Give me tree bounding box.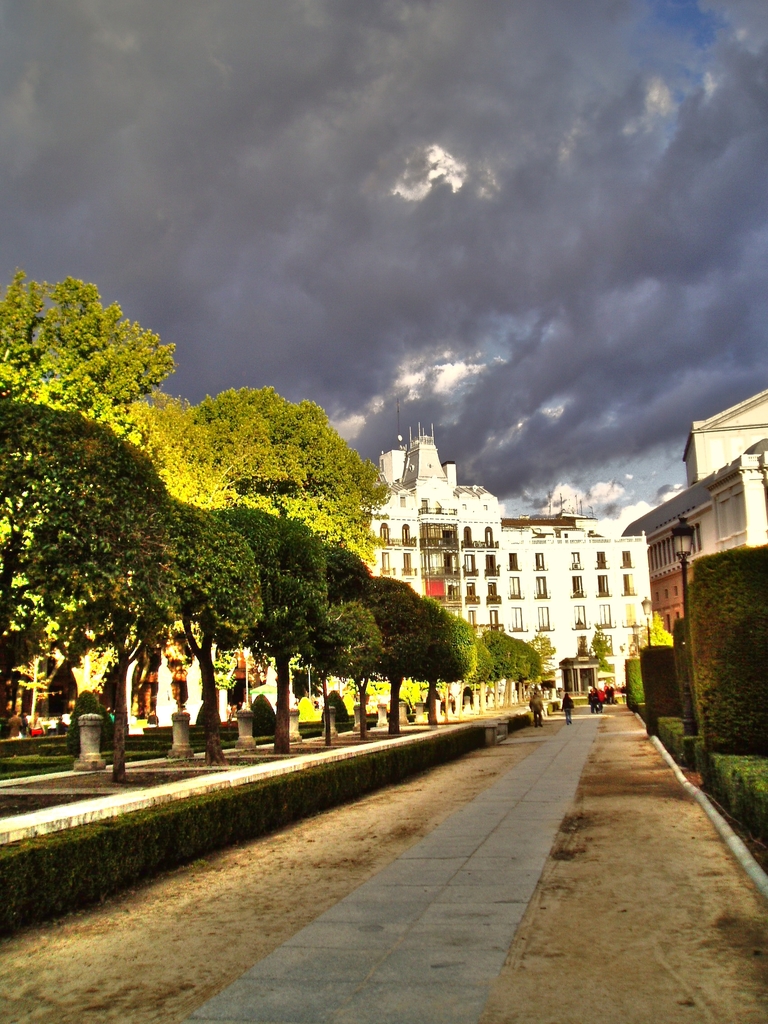
box=[629, 608, 678, 714].
